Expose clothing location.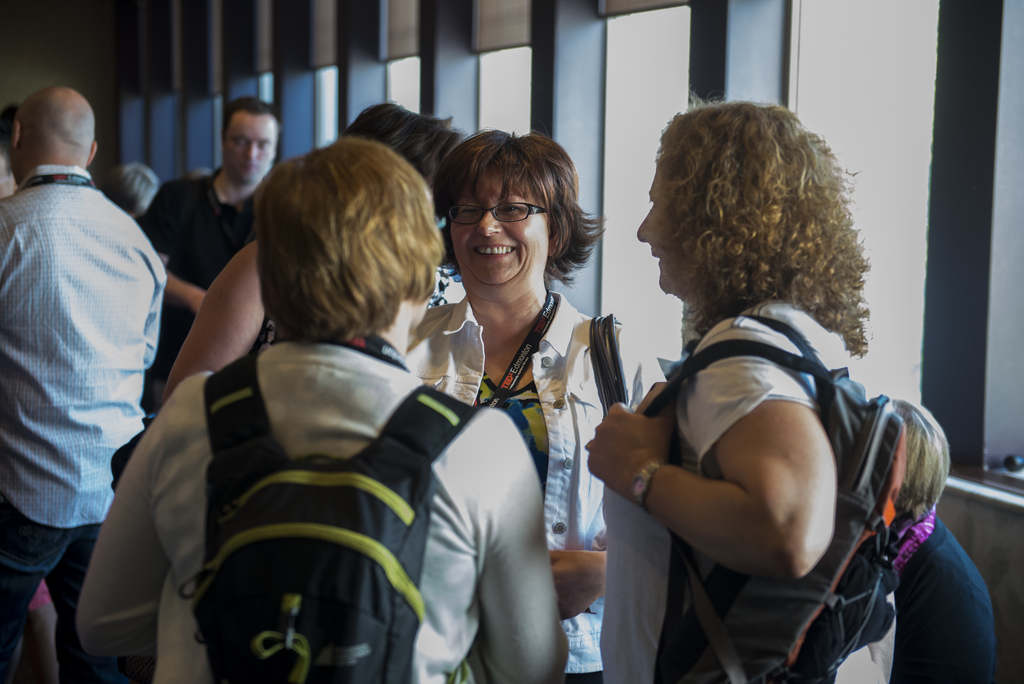
Exposed at 140,166,260,413.
